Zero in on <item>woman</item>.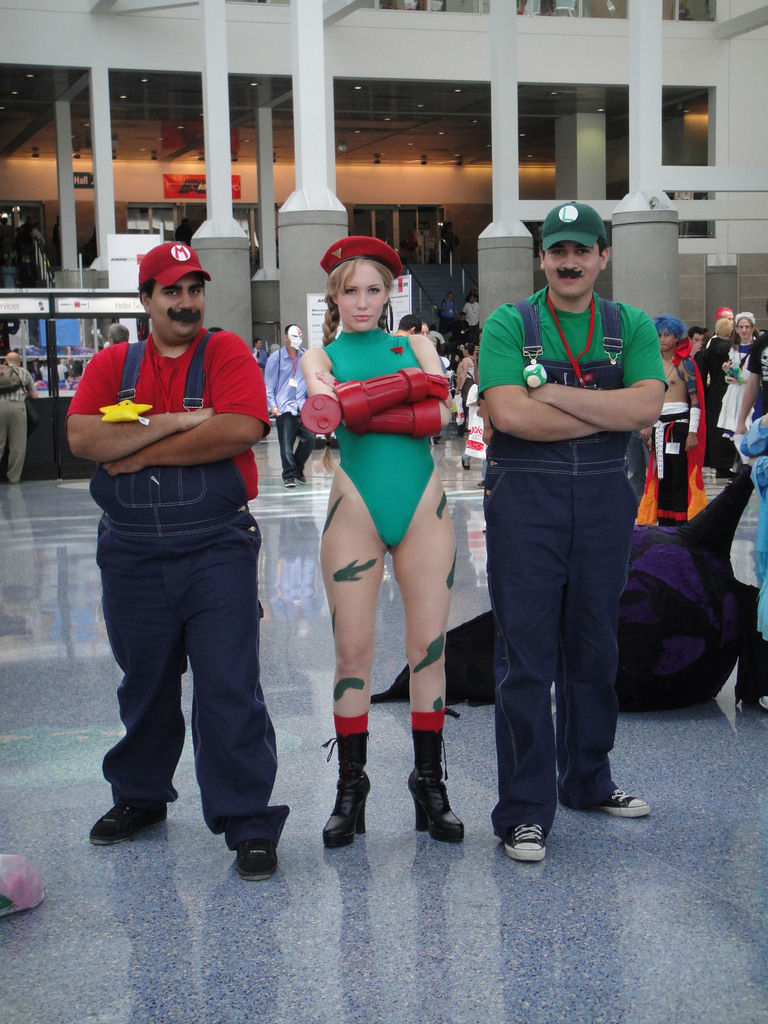
Zeroed in: [723, 307, 764, 442].
